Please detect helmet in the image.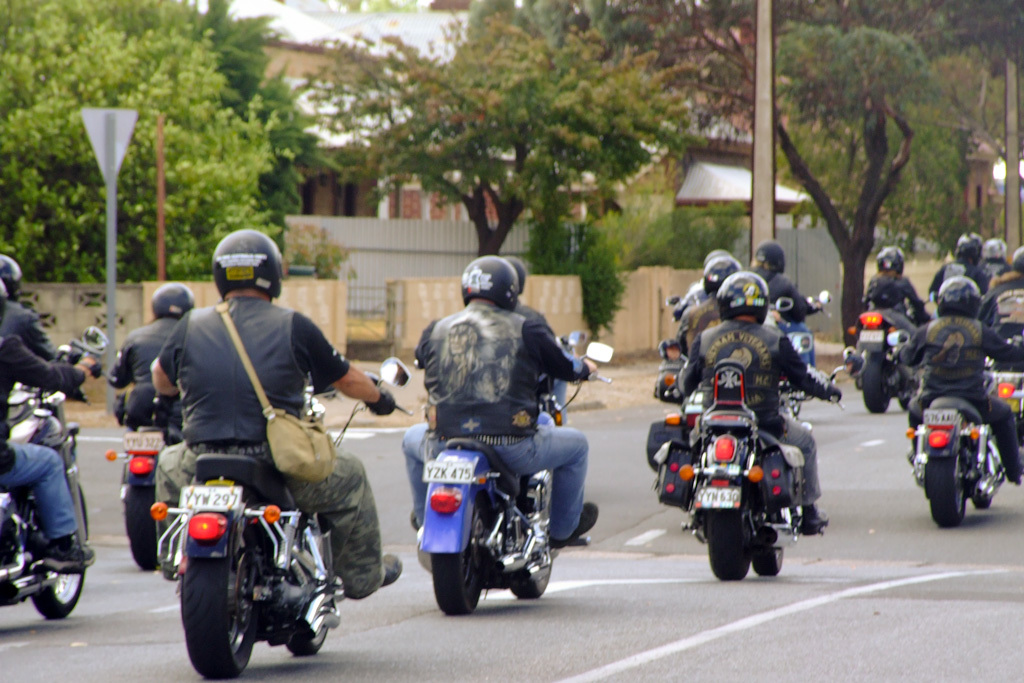
region(460, 255, 523, 310).
